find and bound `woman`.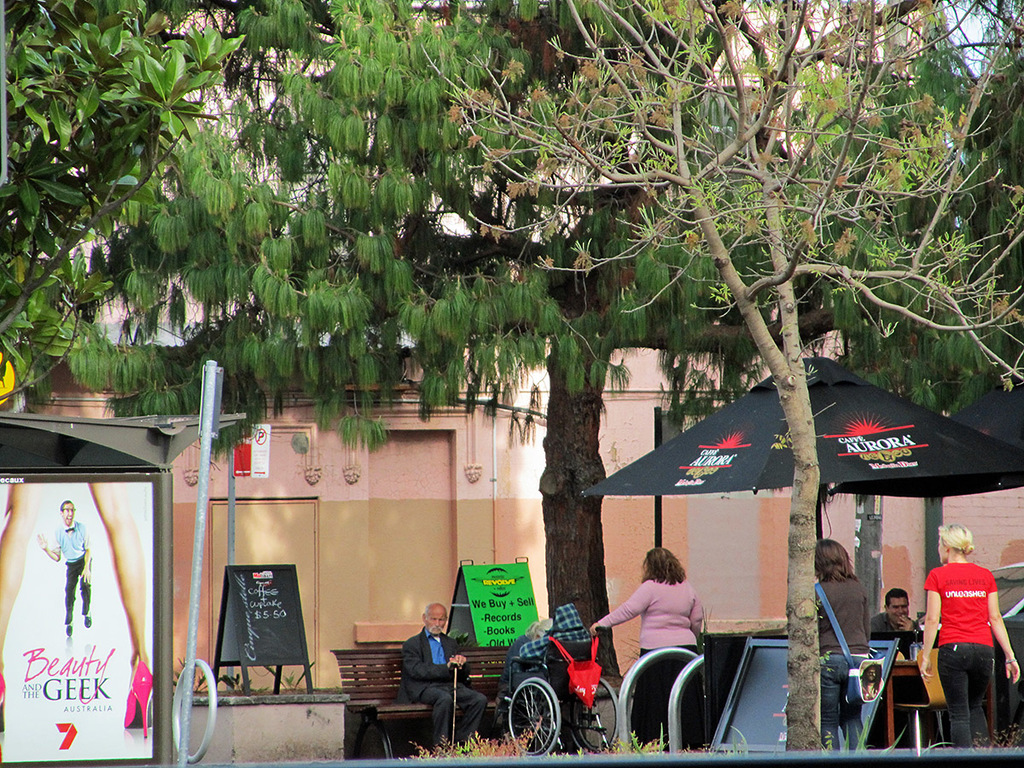
Bound: rect(582, 541, 718, 751).
